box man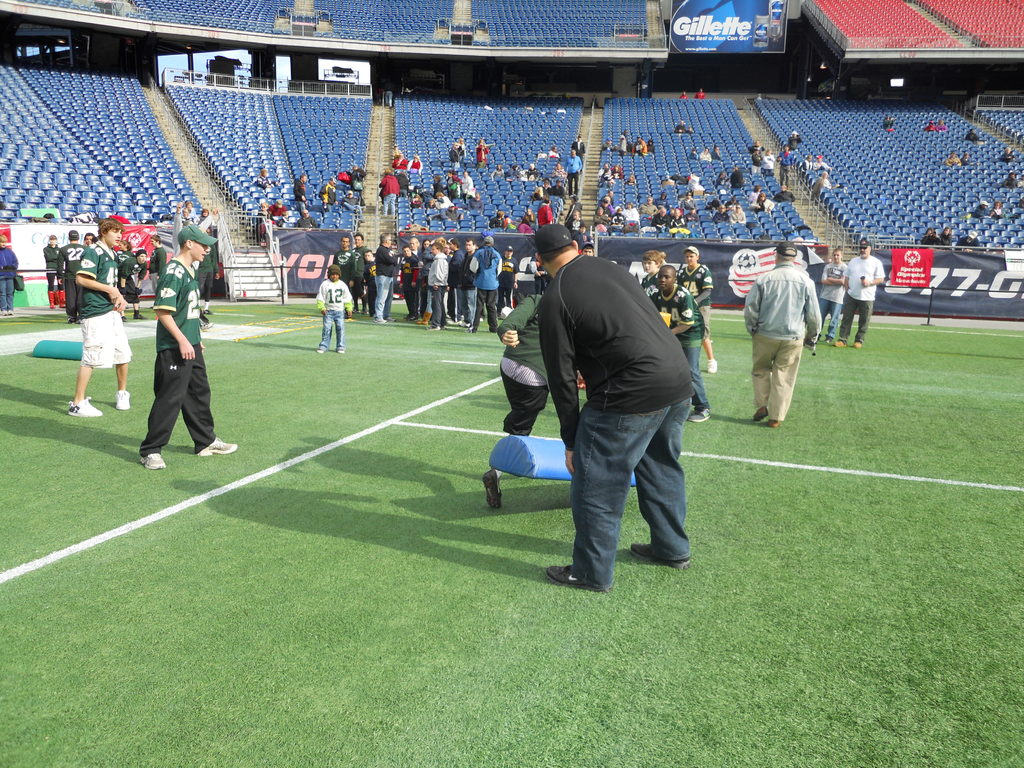
<region>518, 223, 722, 600</region>
